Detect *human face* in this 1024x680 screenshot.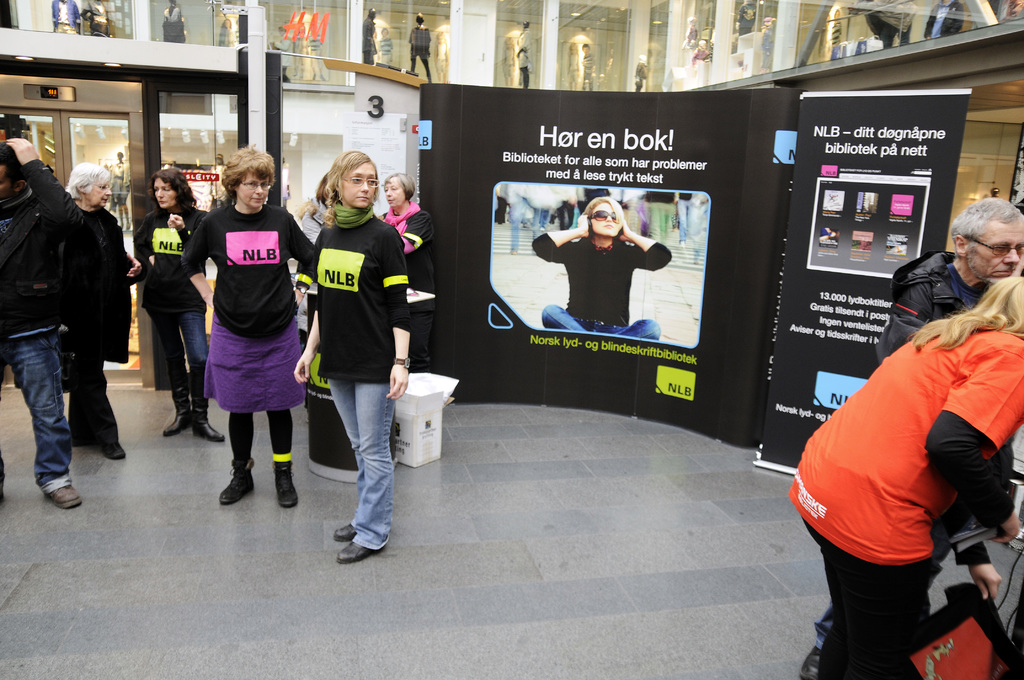
Detection: BBox(156, 177, 175, 211).
